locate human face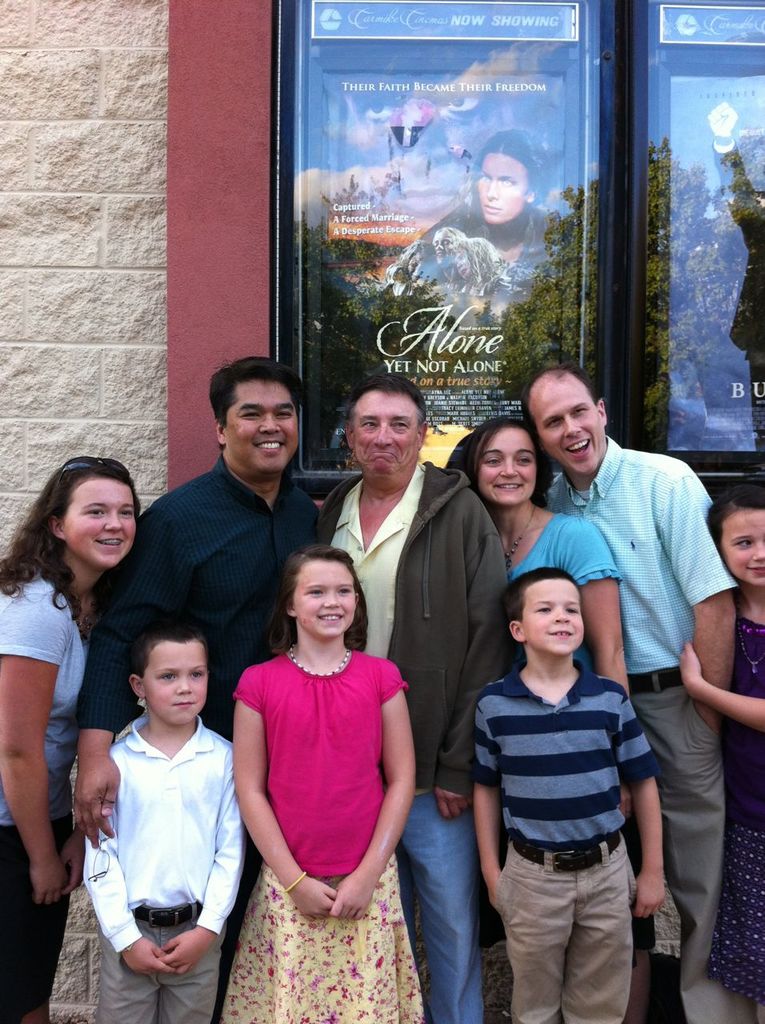
select_region(715, 510, 764, 591)
